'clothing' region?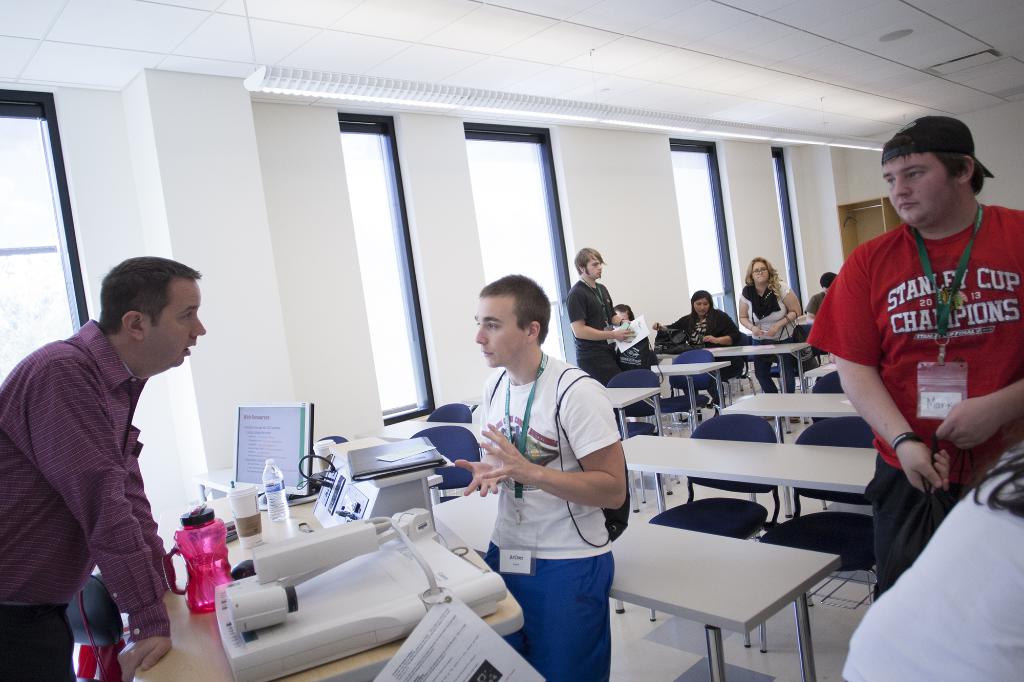
bbox=[12, 296, 196, 660]
